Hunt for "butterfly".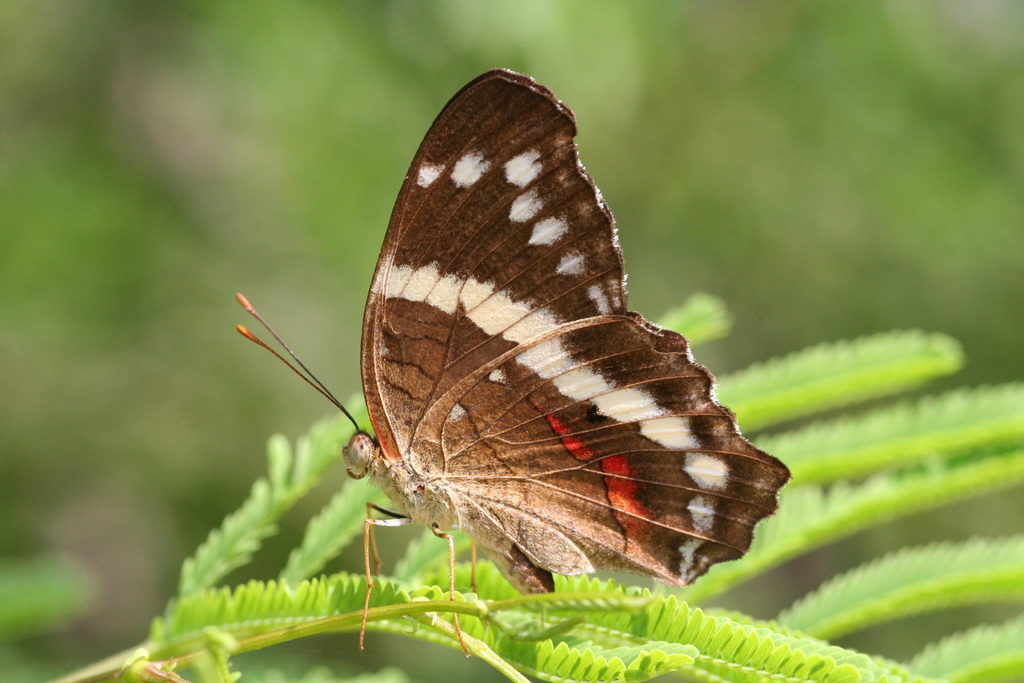
Hunted down at 240:58:828:630.
